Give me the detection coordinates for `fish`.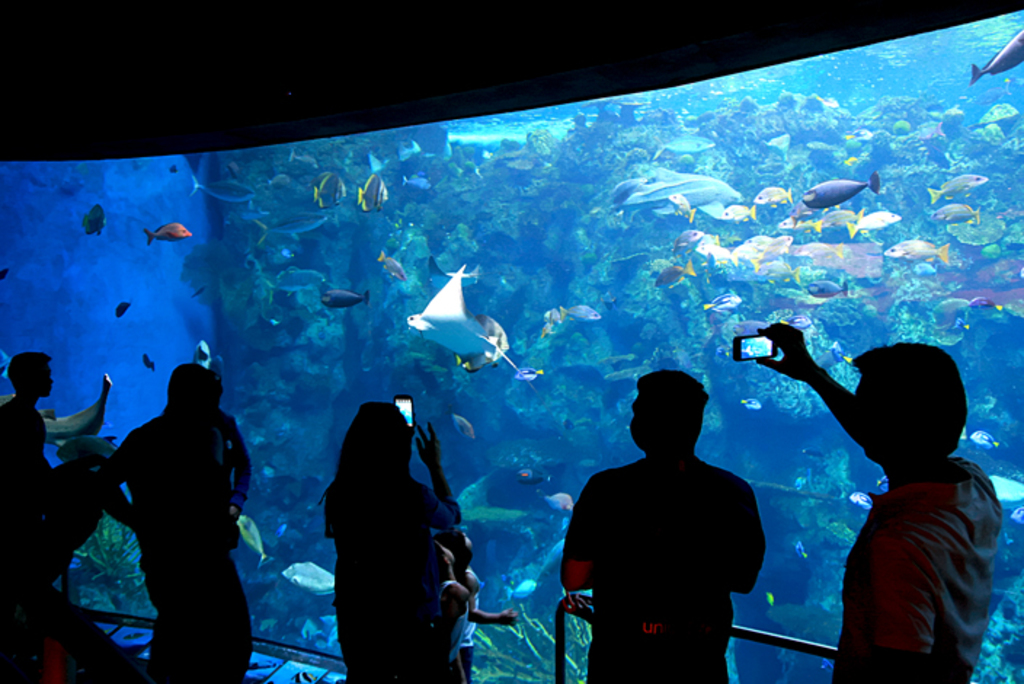
x1=559 y1=304 x2=604 y2=320.
